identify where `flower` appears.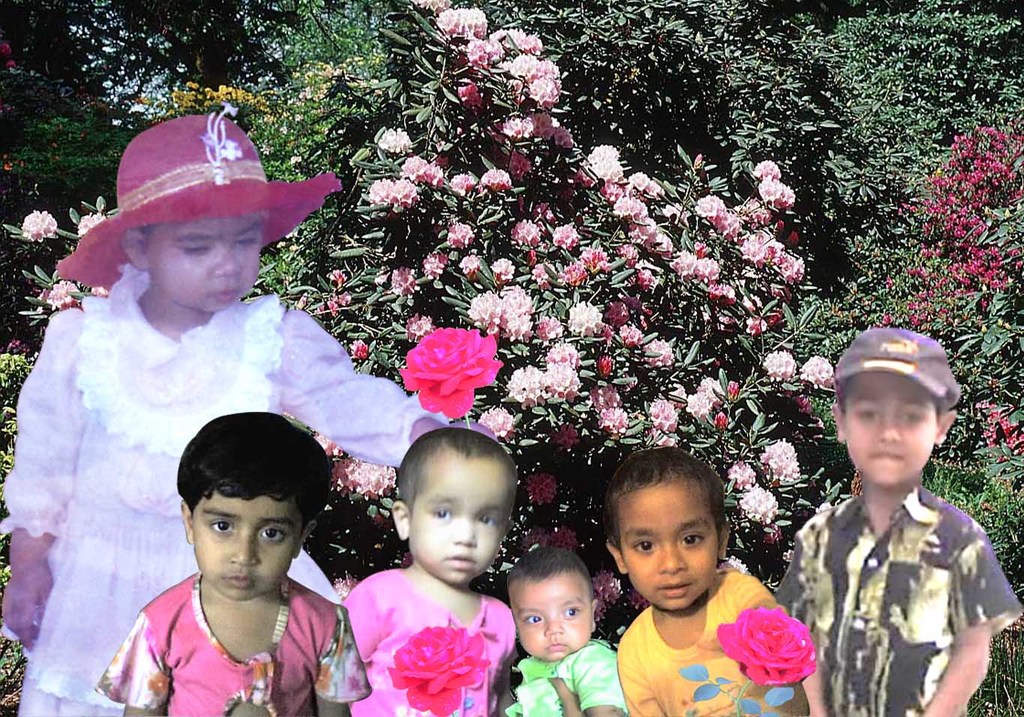
Appears at 419, 247, 445, 278.
